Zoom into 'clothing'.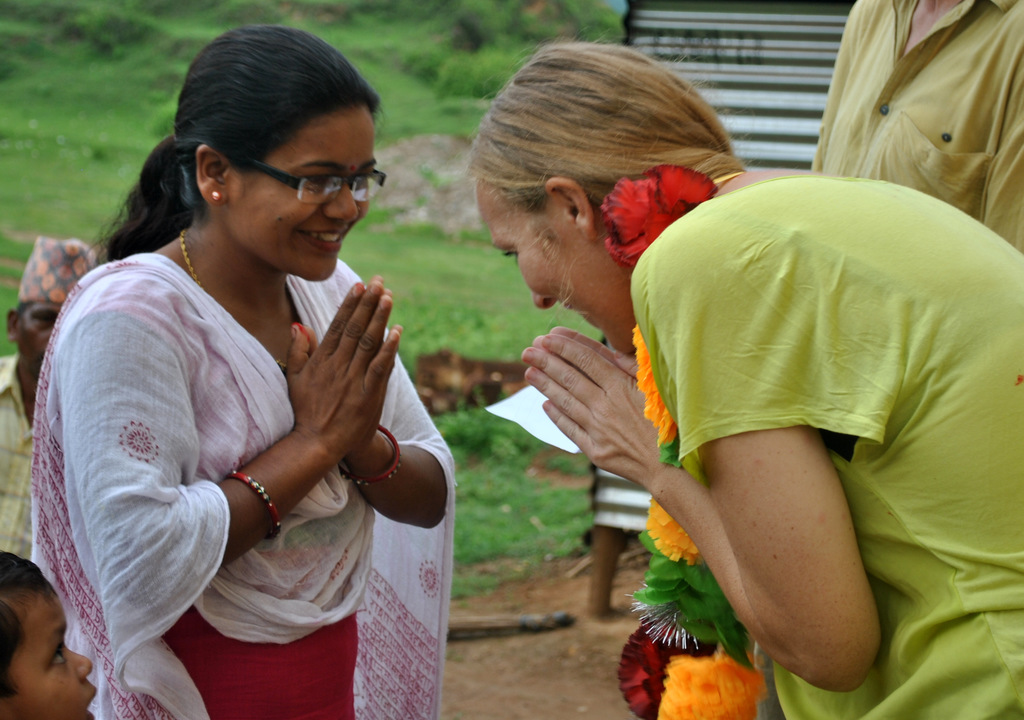
Zoom target: region(31, 251, 457, 719).
